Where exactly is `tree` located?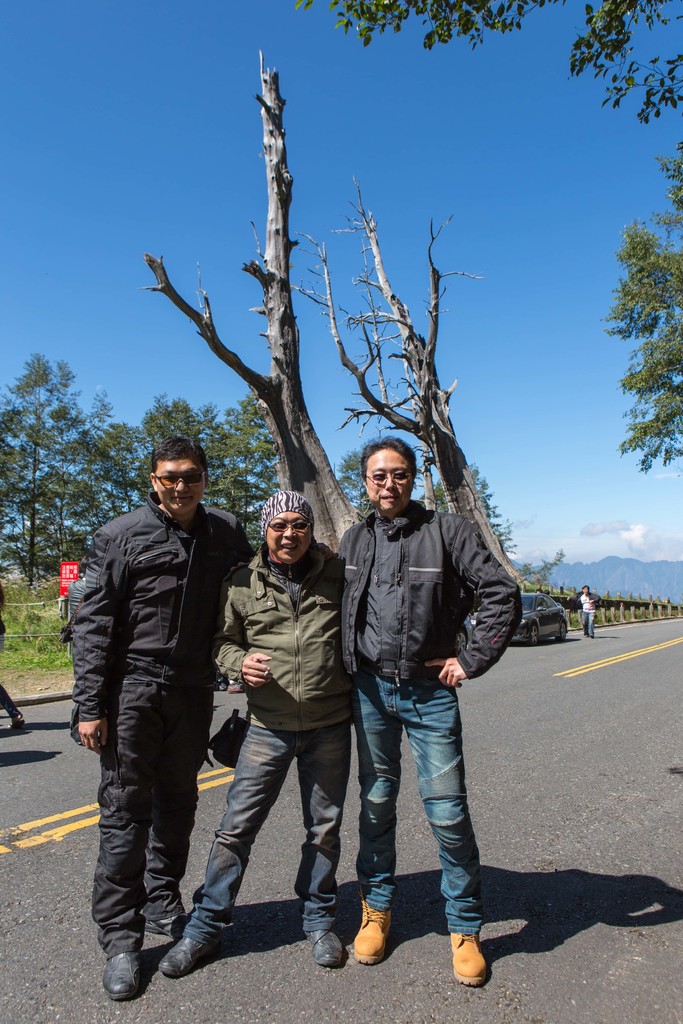
Its bounding box is {"left": 138, "top": 47, "right": 378, "bottom": 571}.
